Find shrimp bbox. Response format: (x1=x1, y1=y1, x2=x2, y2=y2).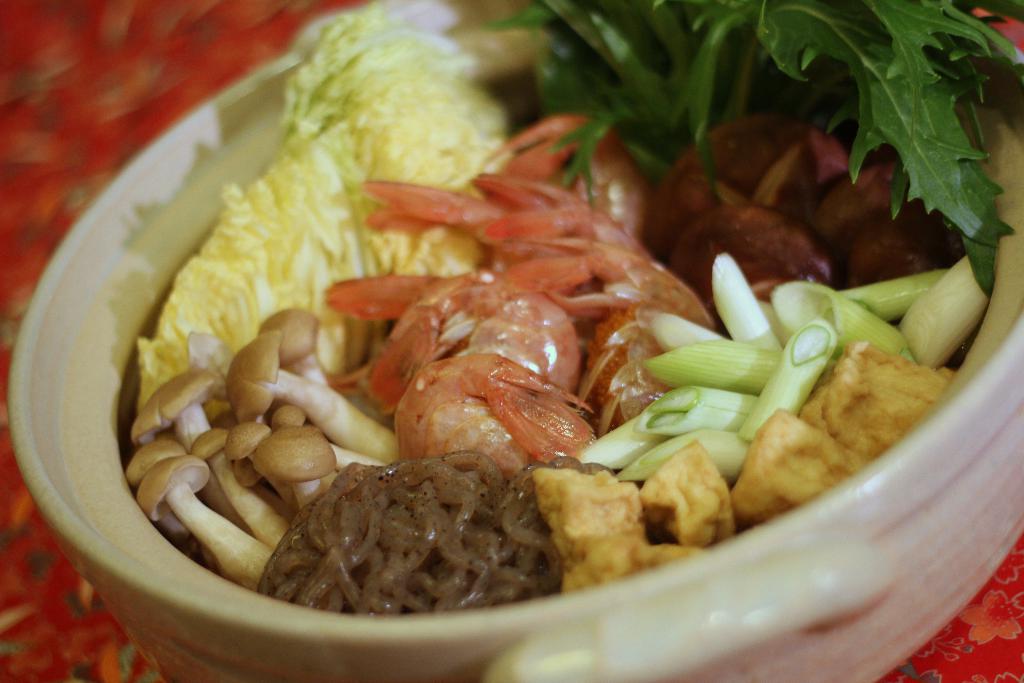
(x1=321, y1=179, x2=602, y2=473).
